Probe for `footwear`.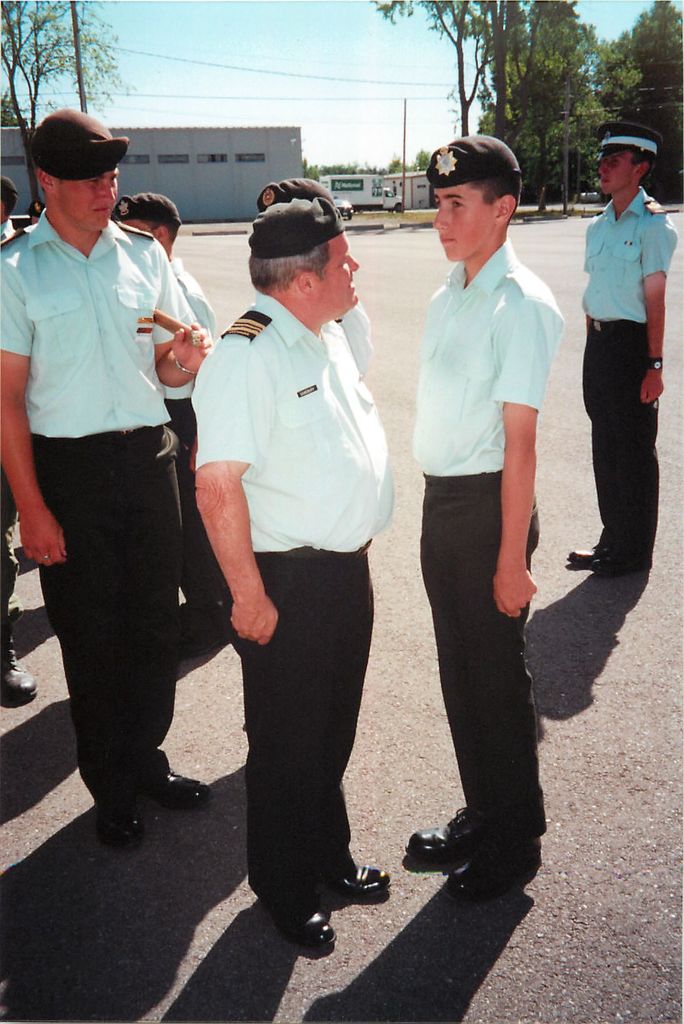
Probe result: bbox=(98, 803, 147, 846).
